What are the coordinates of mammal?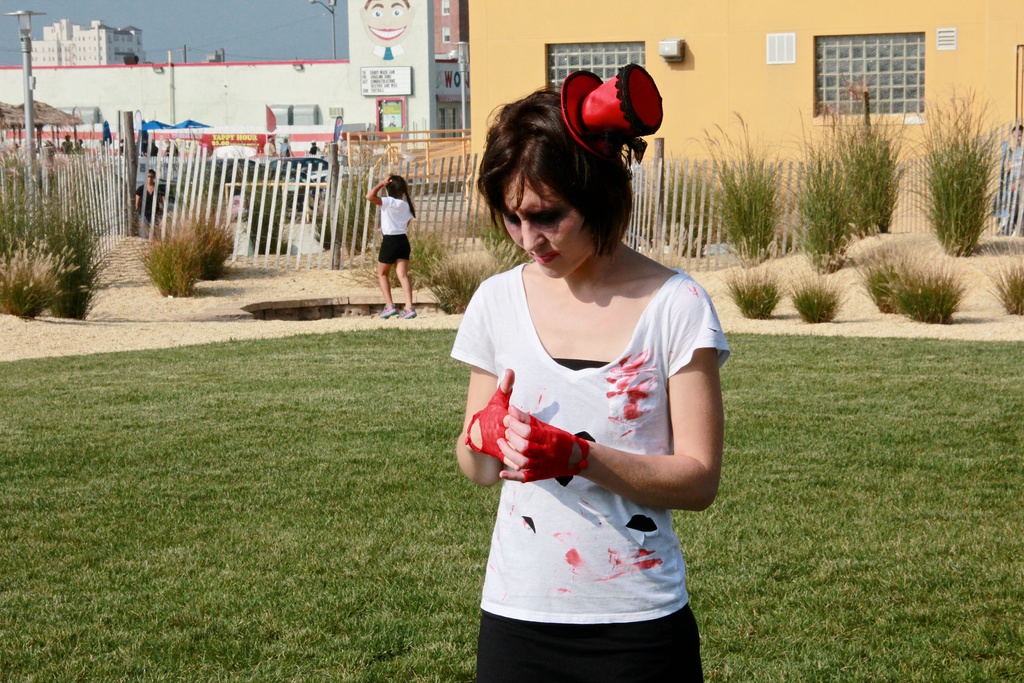
locate(118, 138, 125, 156).
